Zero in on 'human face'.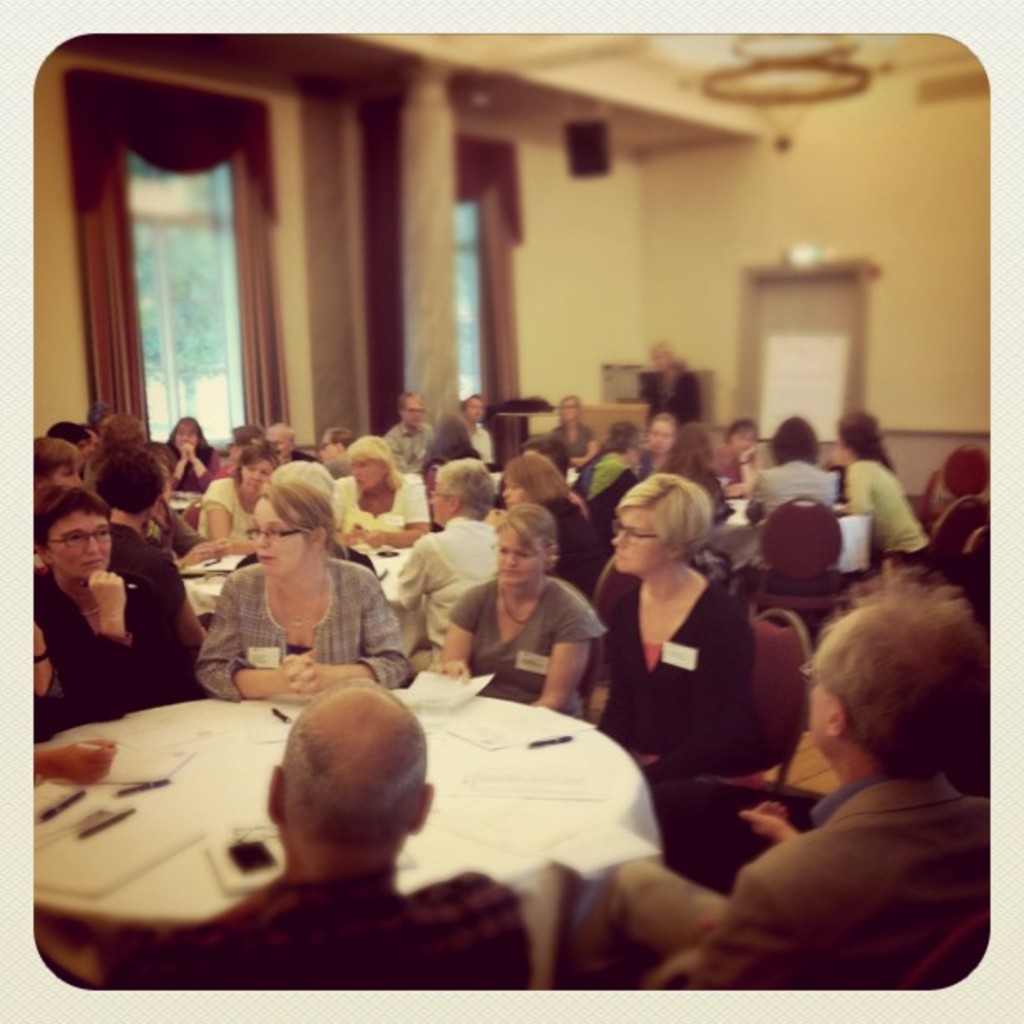
Zeroed in: (left=45, top=514, right=112, bottom=579).
